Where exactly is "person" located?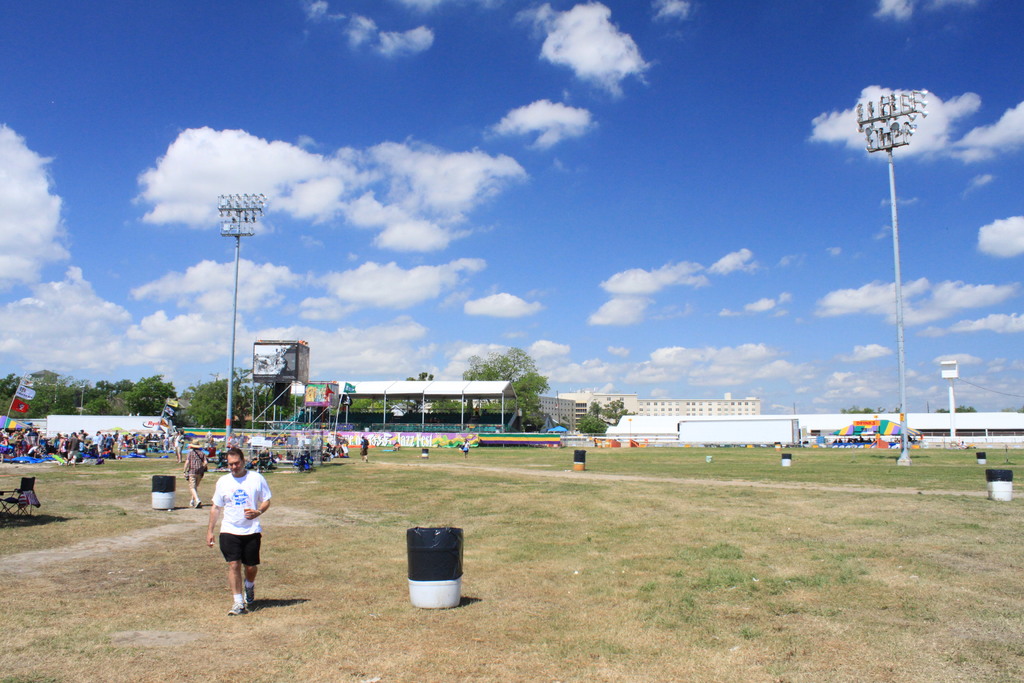
Its bounding box is [279,357,288,371].
